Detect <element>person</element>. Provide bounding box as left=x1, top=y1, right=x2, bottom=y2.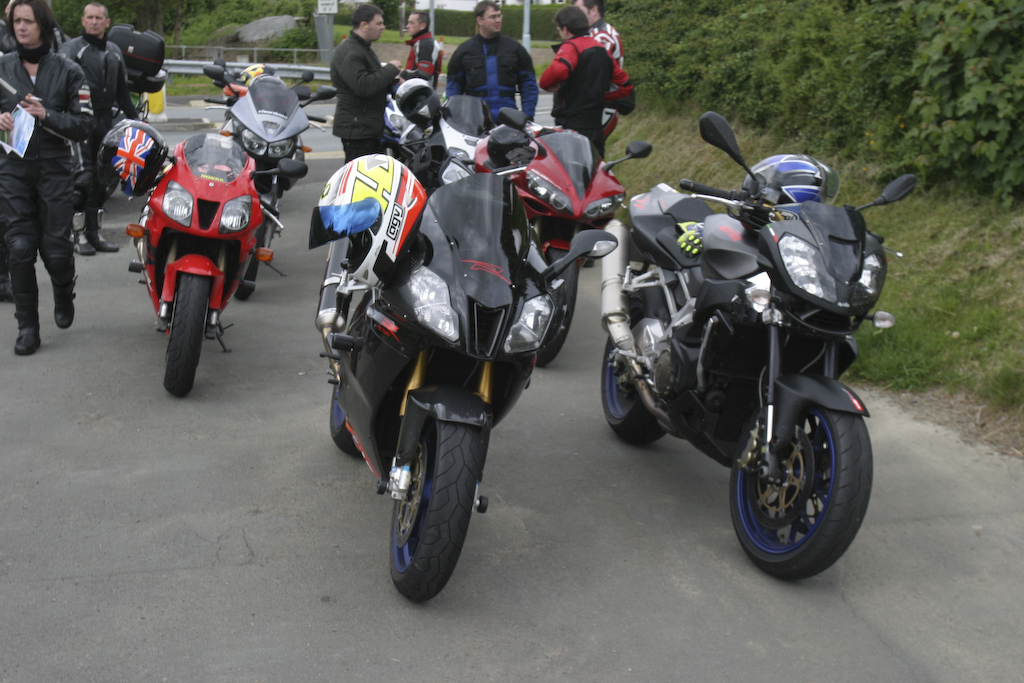
left=62, top=0, right=141, bottom=261.
